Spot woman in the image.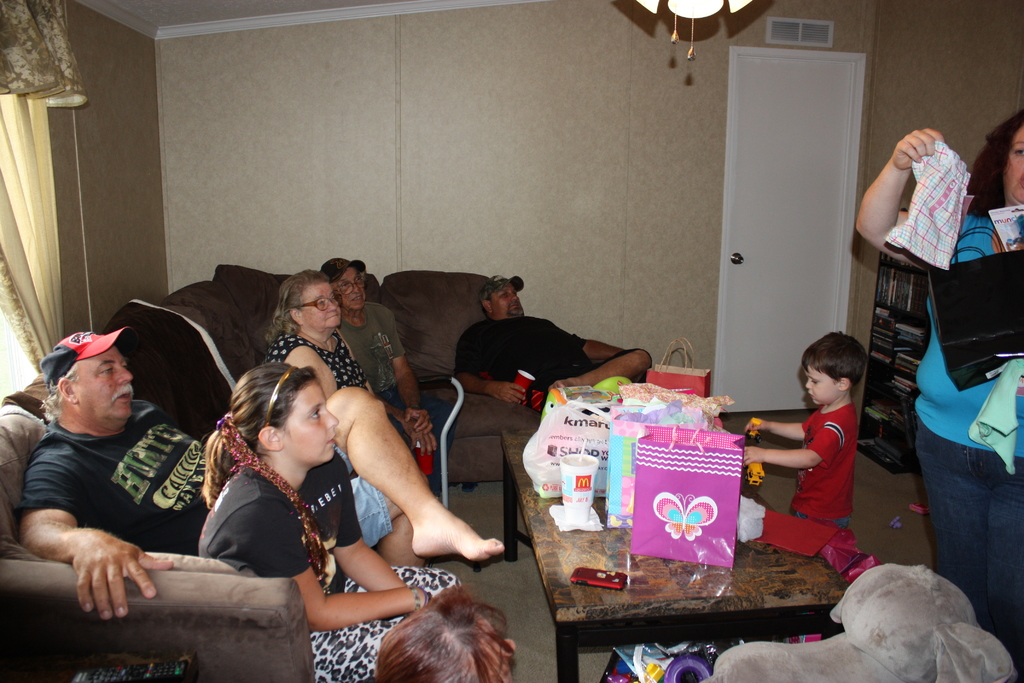
woman found at detection(852, 110, 1023, 682).
